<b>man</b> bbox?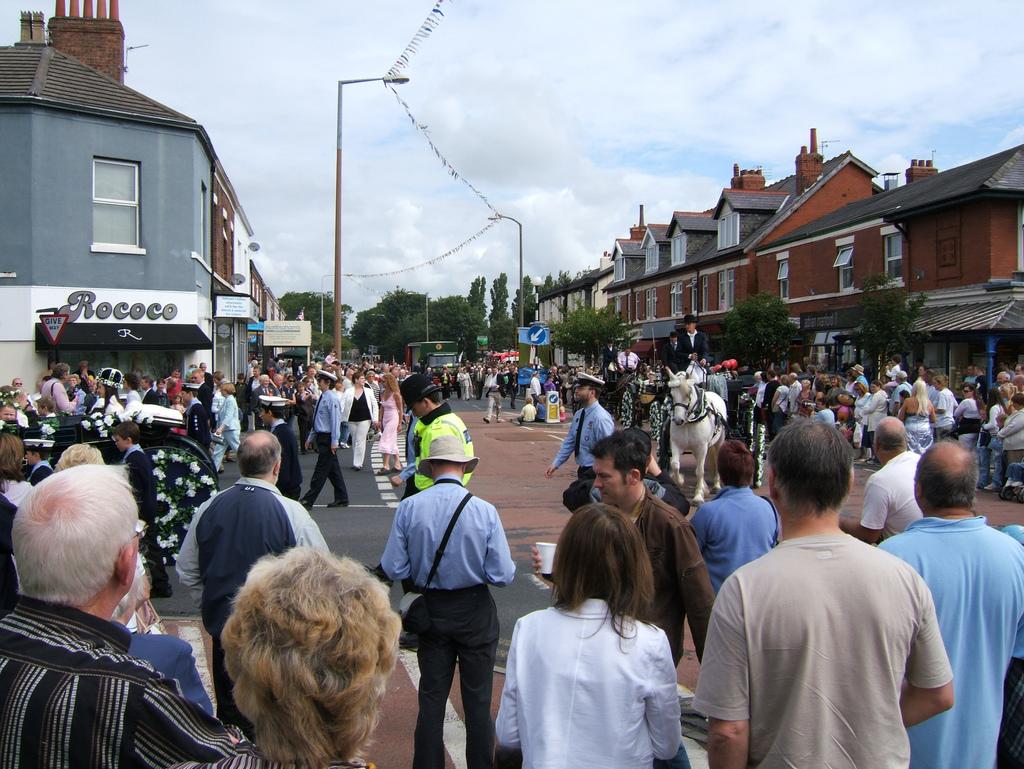
397:373:474:647
